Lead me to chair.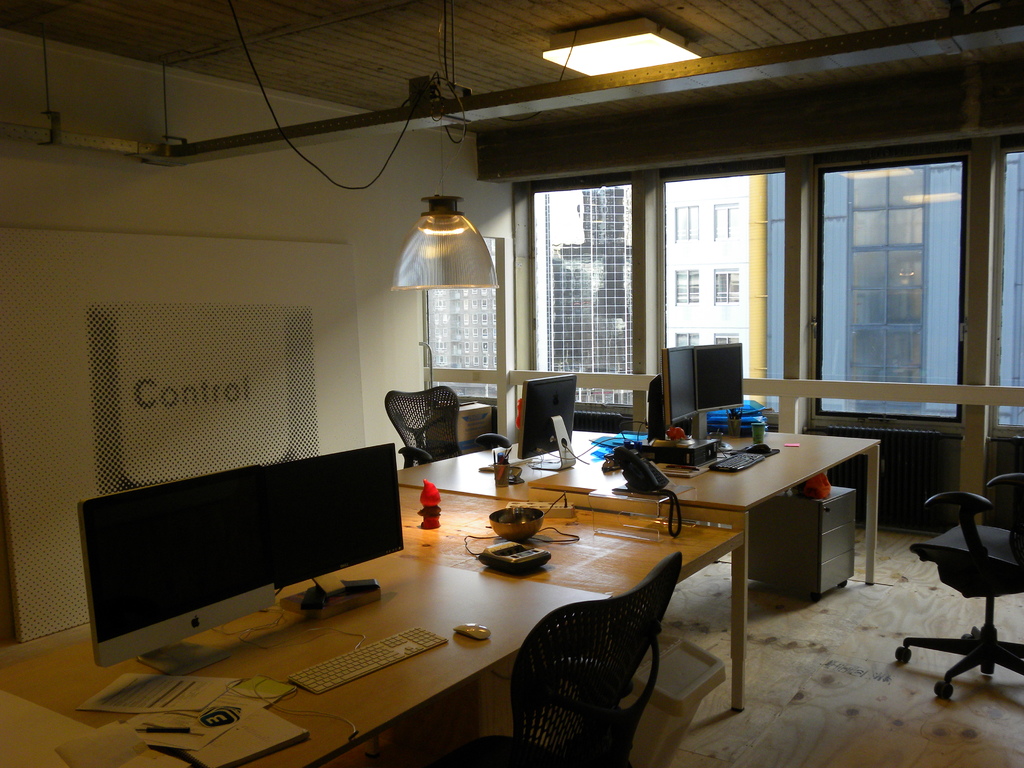
Lead to rect(401, 552, 684, 767).
